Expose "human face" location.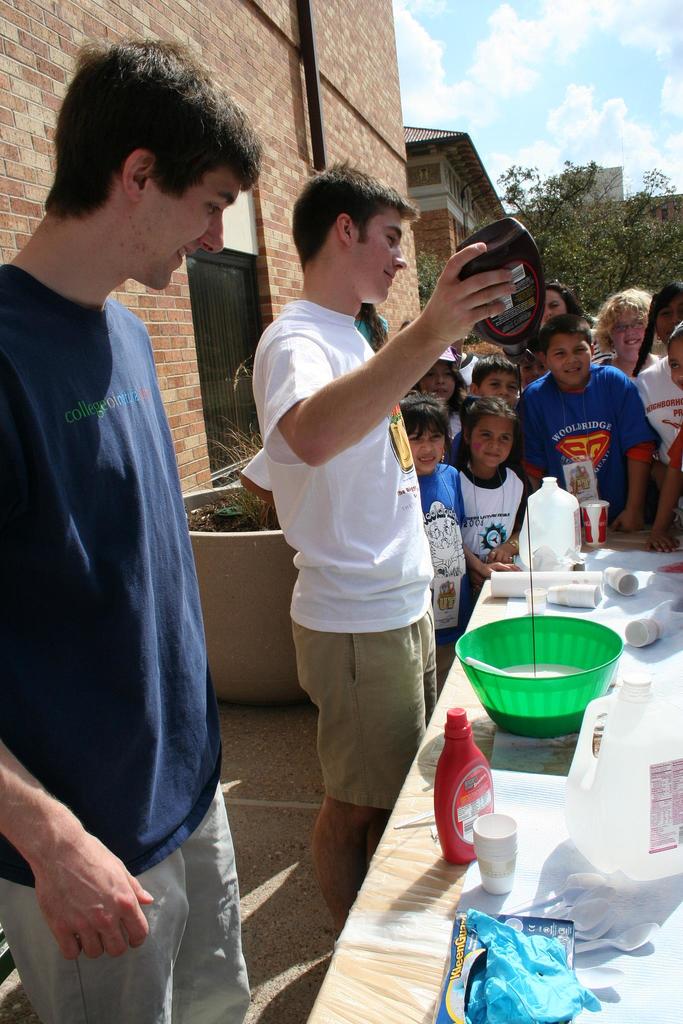
Exposed at region(663, 314, 682, 338).
